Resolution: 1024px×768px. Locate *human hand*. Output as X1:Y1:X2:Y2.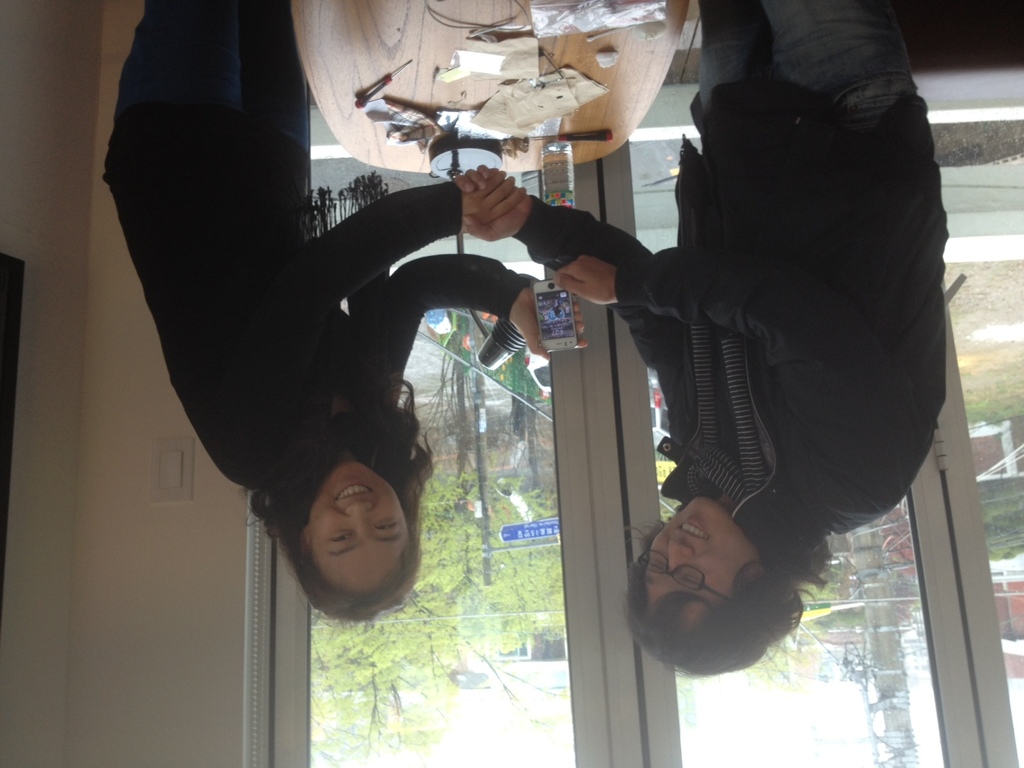
456:164:531:237.
